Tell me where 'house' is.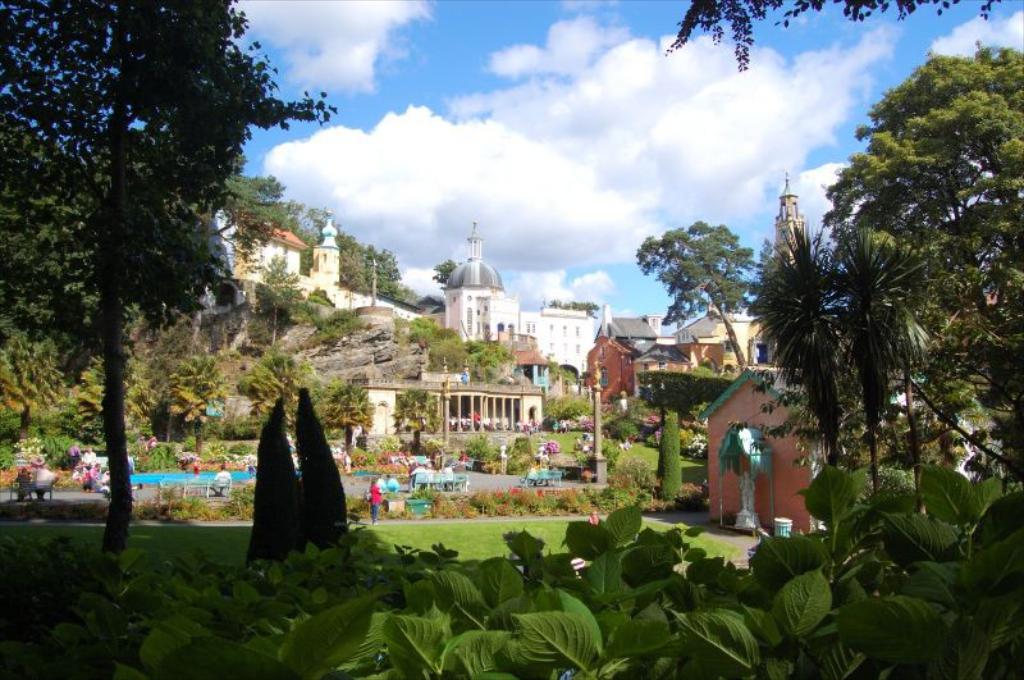
'house' is at x1=672, y1=306, x2=758, y2=375.
